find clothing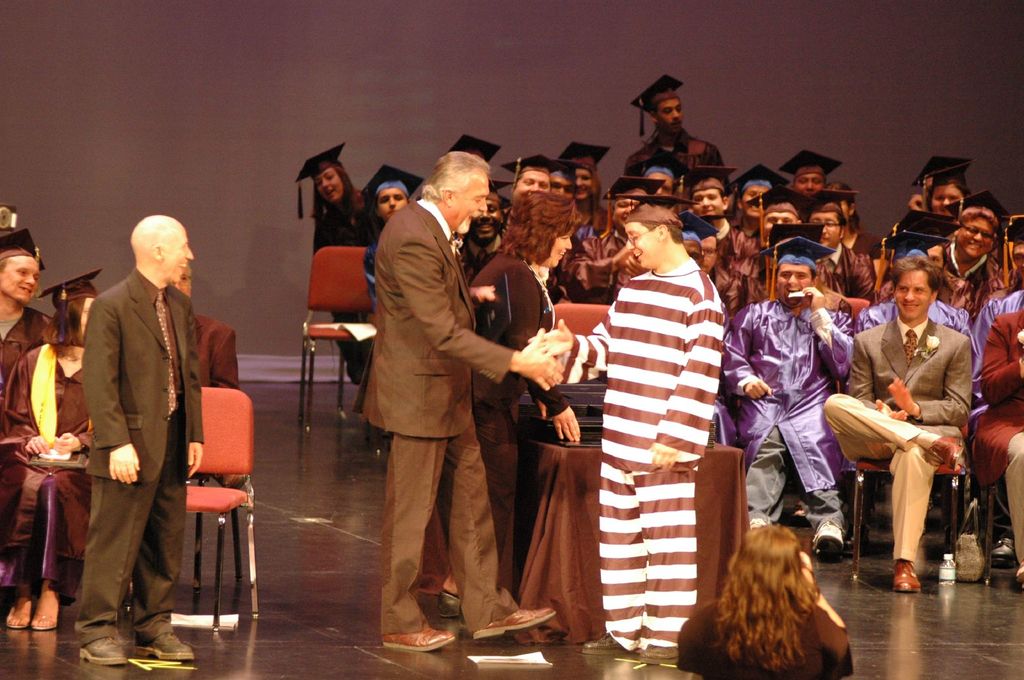
353:194:515:638
